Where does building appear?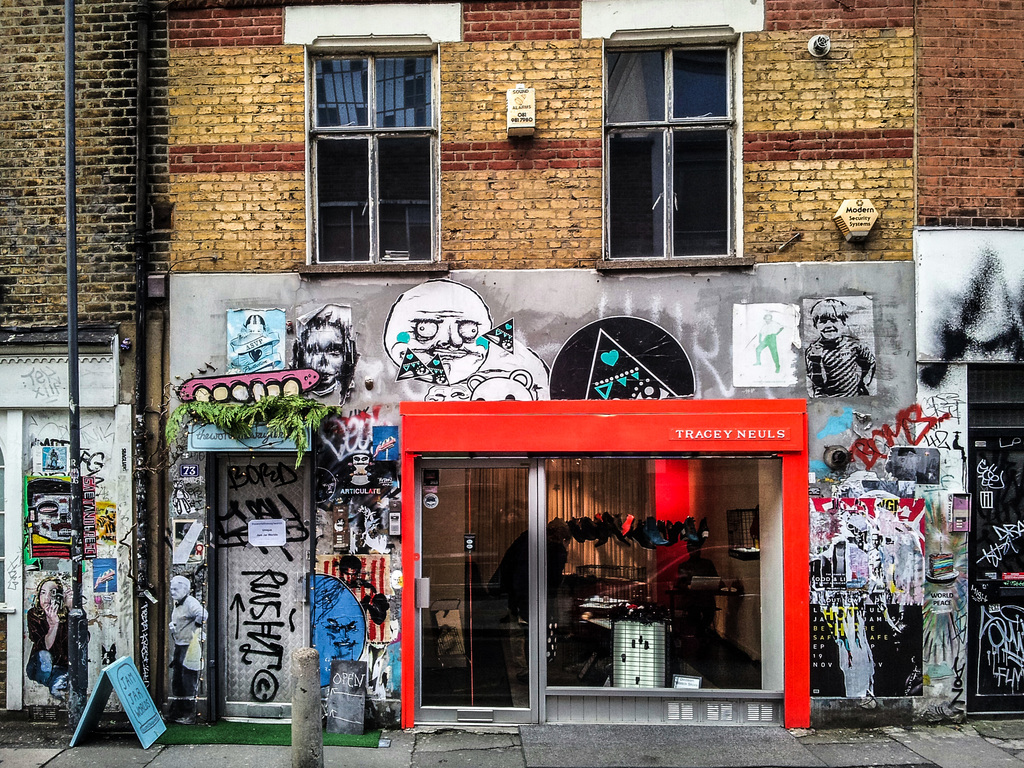
Appears at crop(148, 0, 1023, 728).
